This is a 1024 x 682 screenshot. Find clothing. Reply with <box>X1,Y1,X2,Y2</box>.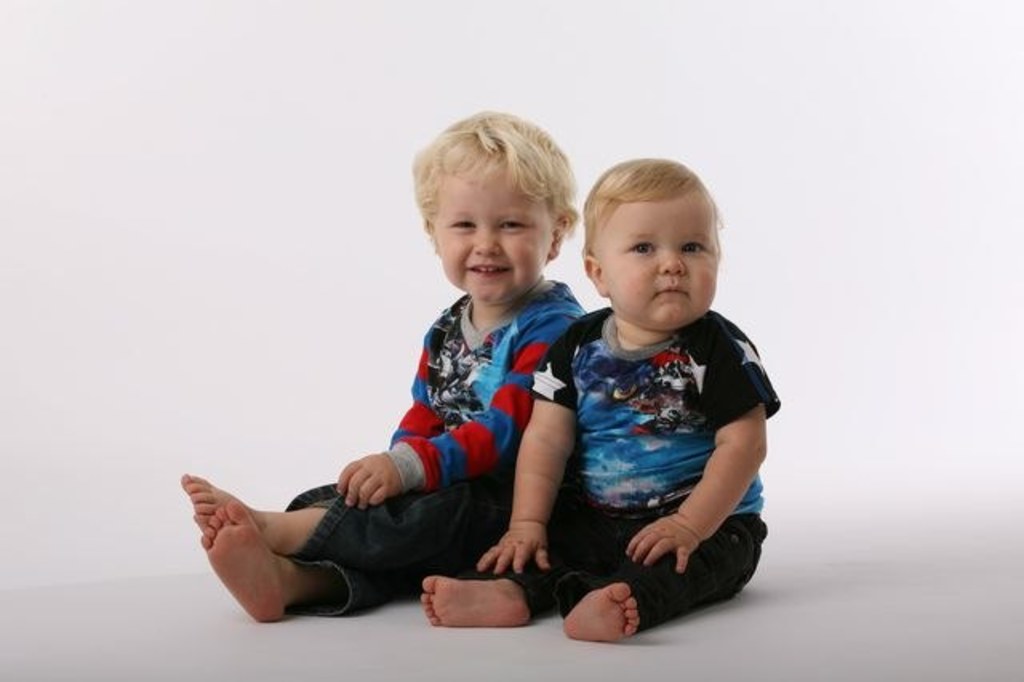
<box>490,512,765,640</box>.
